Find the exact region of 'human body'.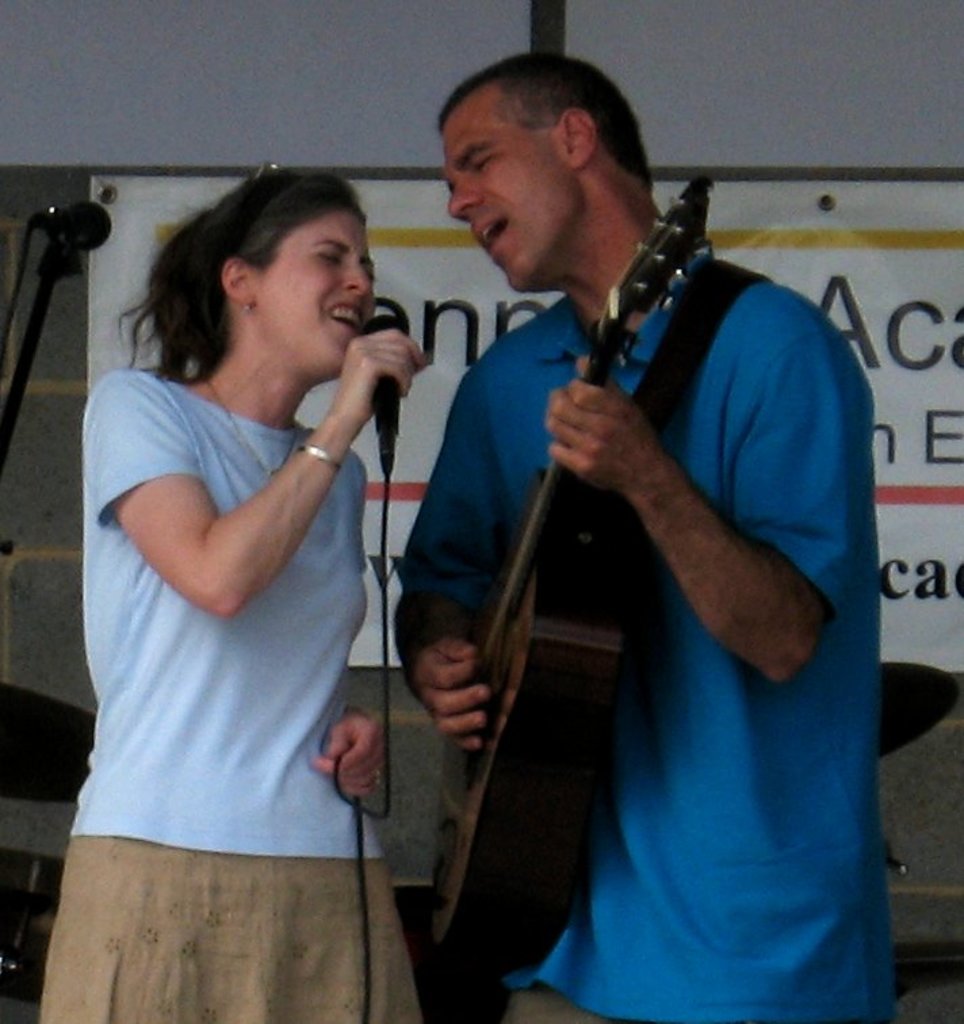
Exact region: rect(37, 329, 422, 1023).
